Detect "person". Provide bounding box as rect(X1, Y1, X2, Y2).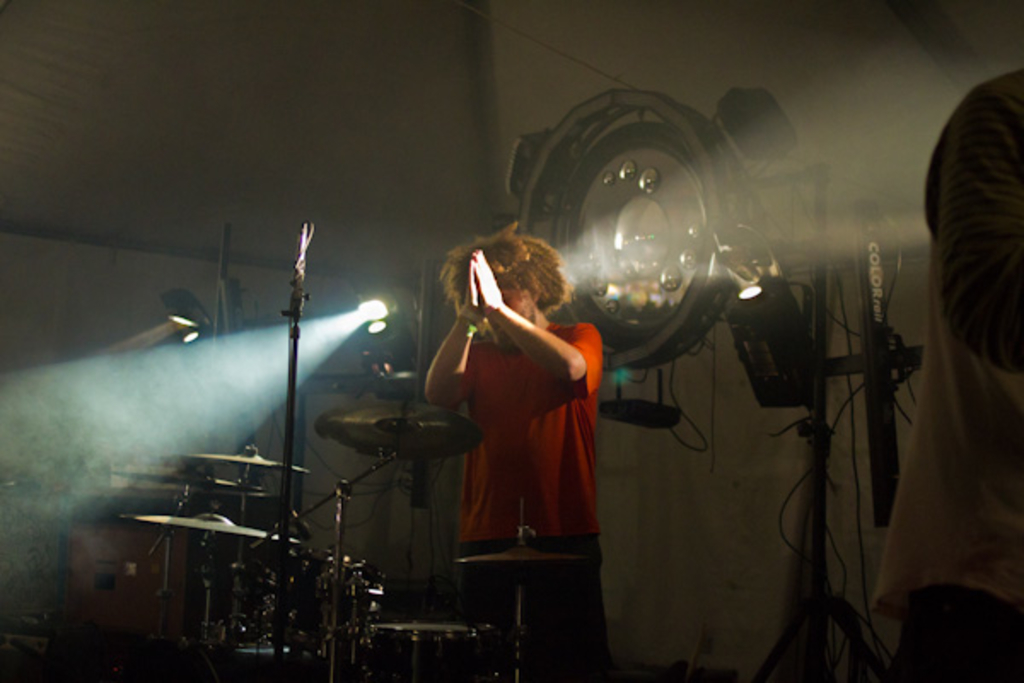
rect(423, 193, 613, 594).
